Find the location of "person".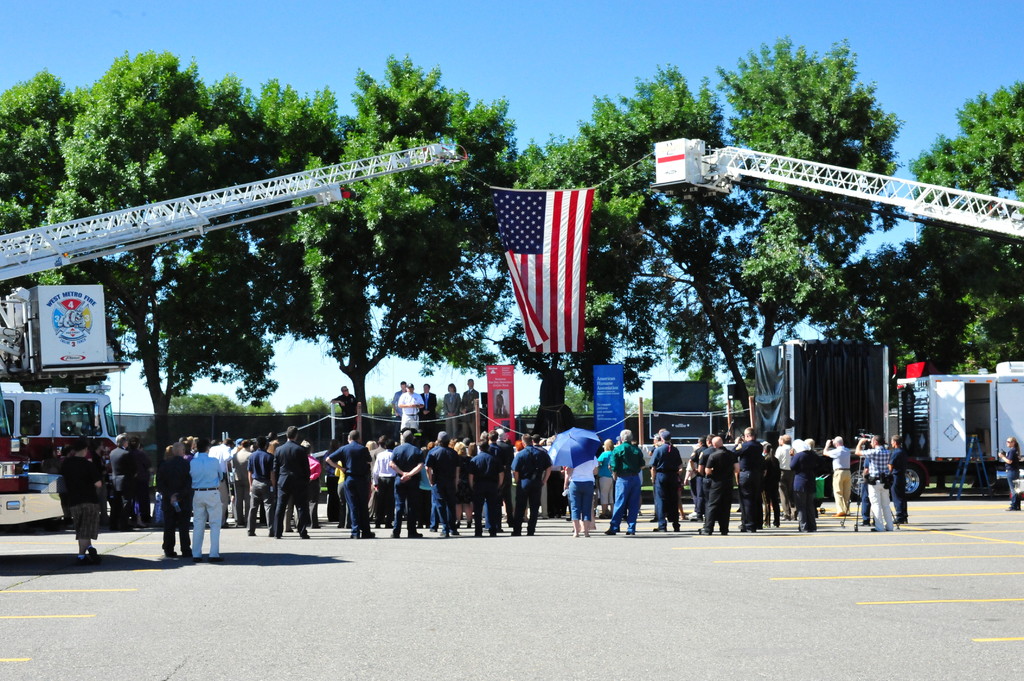
Location: BBox(392, 428, 419, 522).
